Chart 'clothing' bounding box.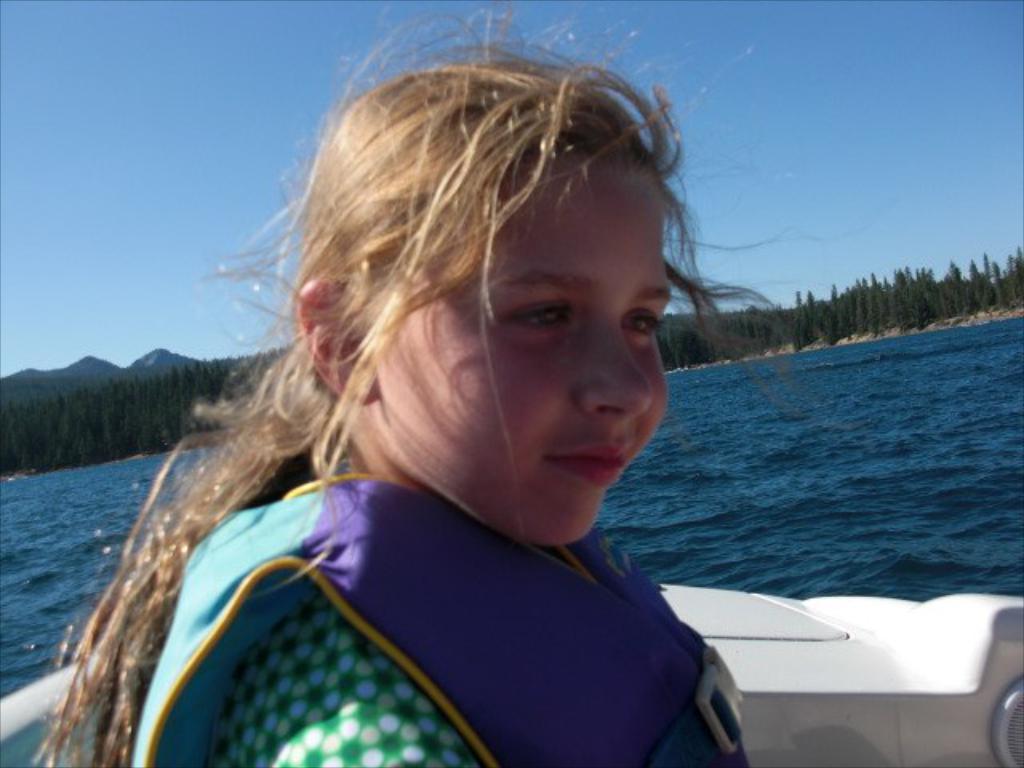
Charted: 122 464 758 766.
